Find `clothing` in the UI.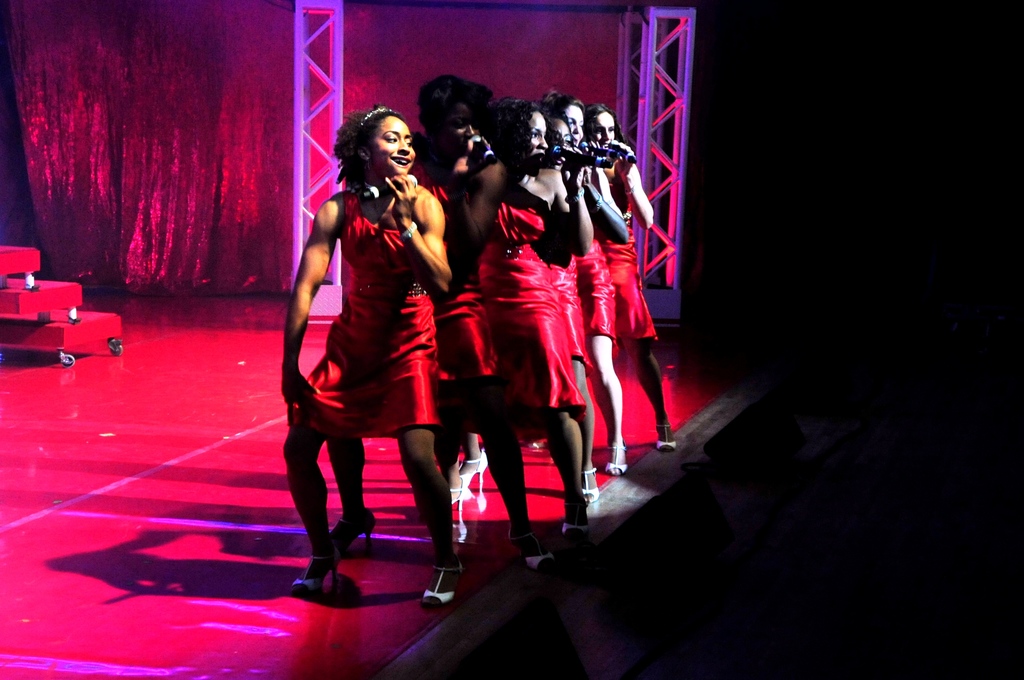
UI element at pyautogui.locateOnScreen(596, 226, 657, 343).
